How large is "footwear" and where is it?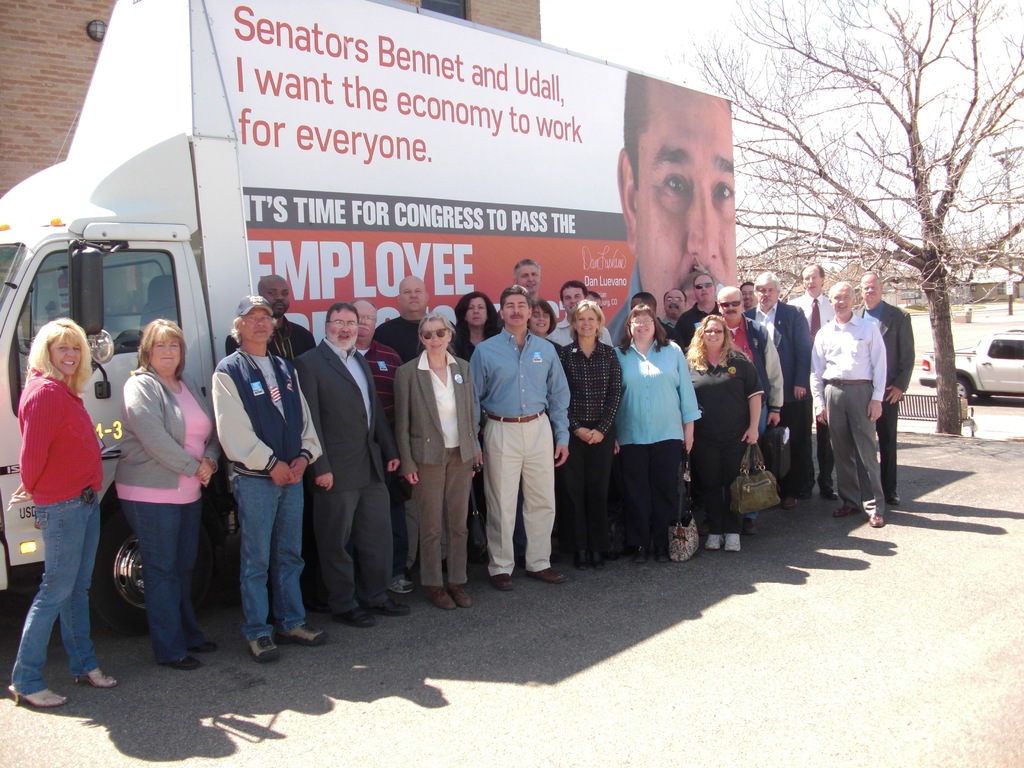
Bounding box: (x1=373, y1=600, x2=412, y2=616).
